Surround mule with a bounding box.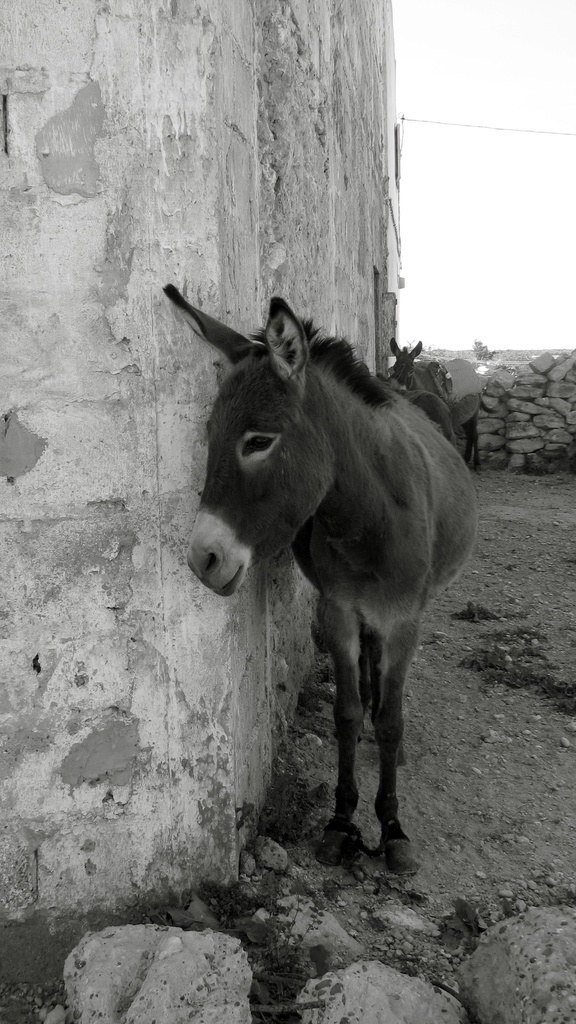
(x1=161, y1=288, x2=472, y2=877).
